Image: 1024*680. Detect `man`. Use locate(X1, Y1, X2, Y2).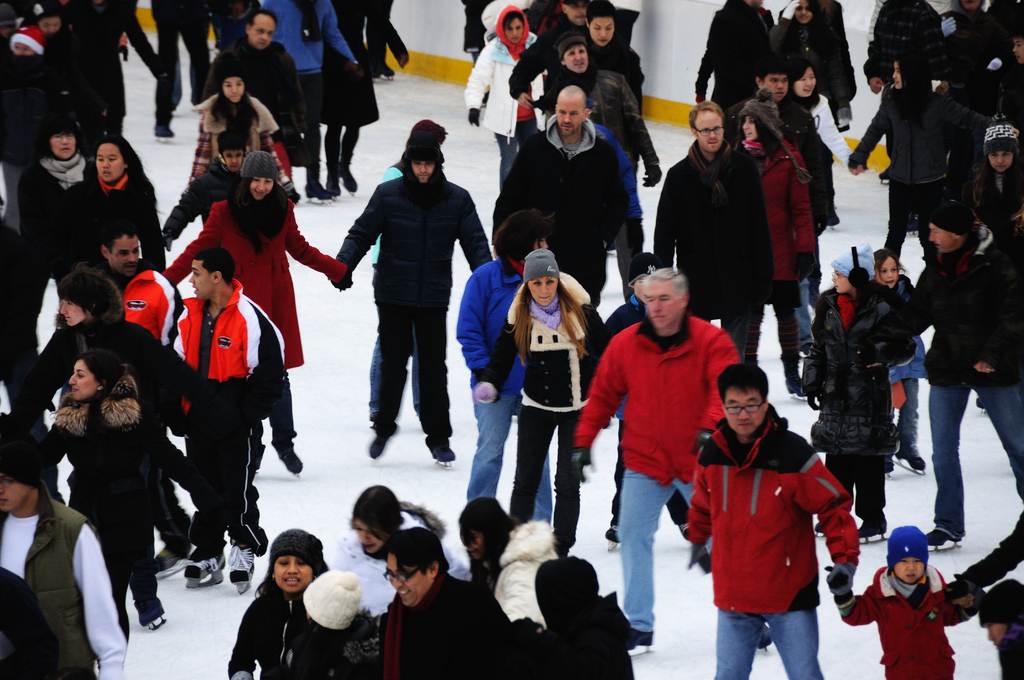
locate(904, 197, 1023, 549).
